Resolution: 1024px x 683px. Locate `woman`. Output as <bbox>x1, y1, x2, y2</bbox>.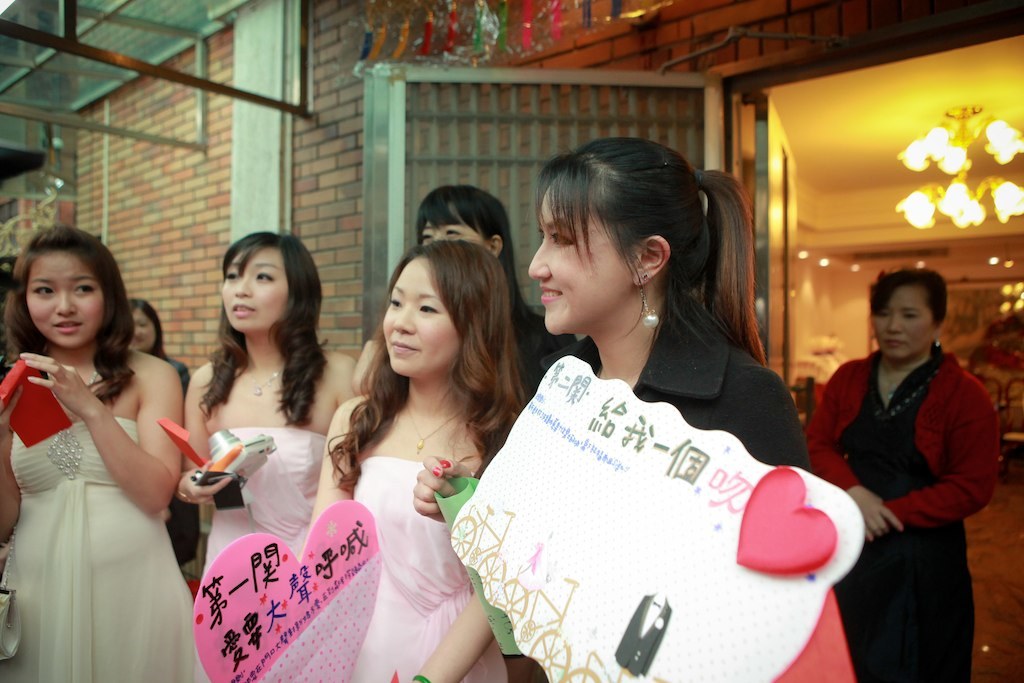
<bbox>126, 294, 194, 395</bbox>.
